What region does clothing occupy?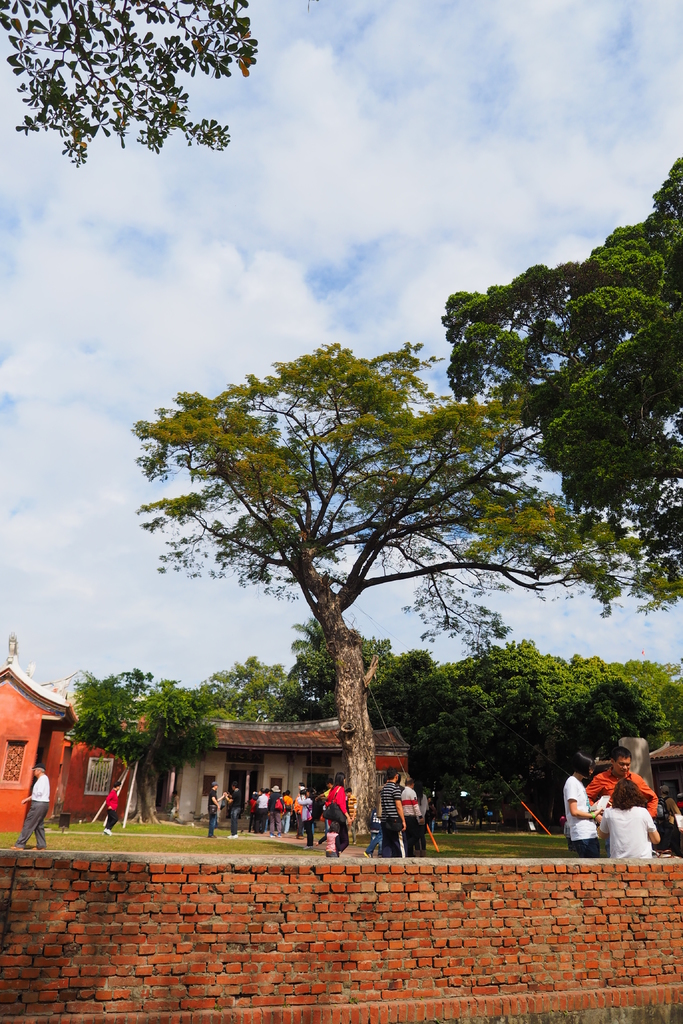
<bbox>325, 783, 348, 810</bbox>.
